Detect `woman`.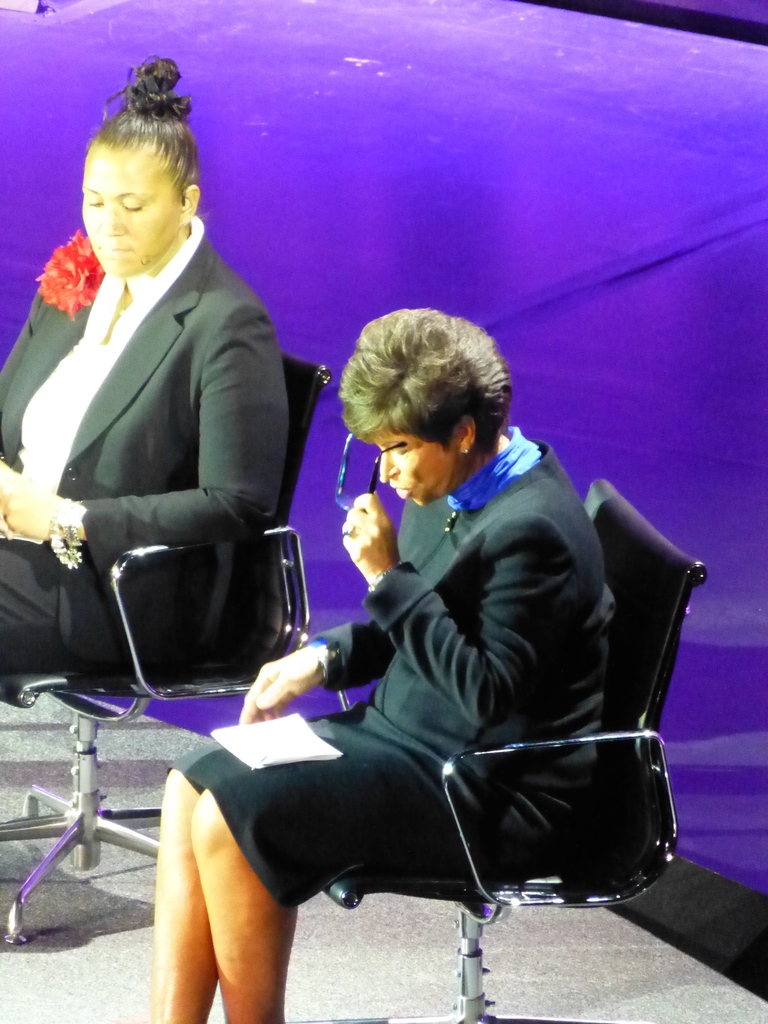
Detected at 147/303/623/1023.
